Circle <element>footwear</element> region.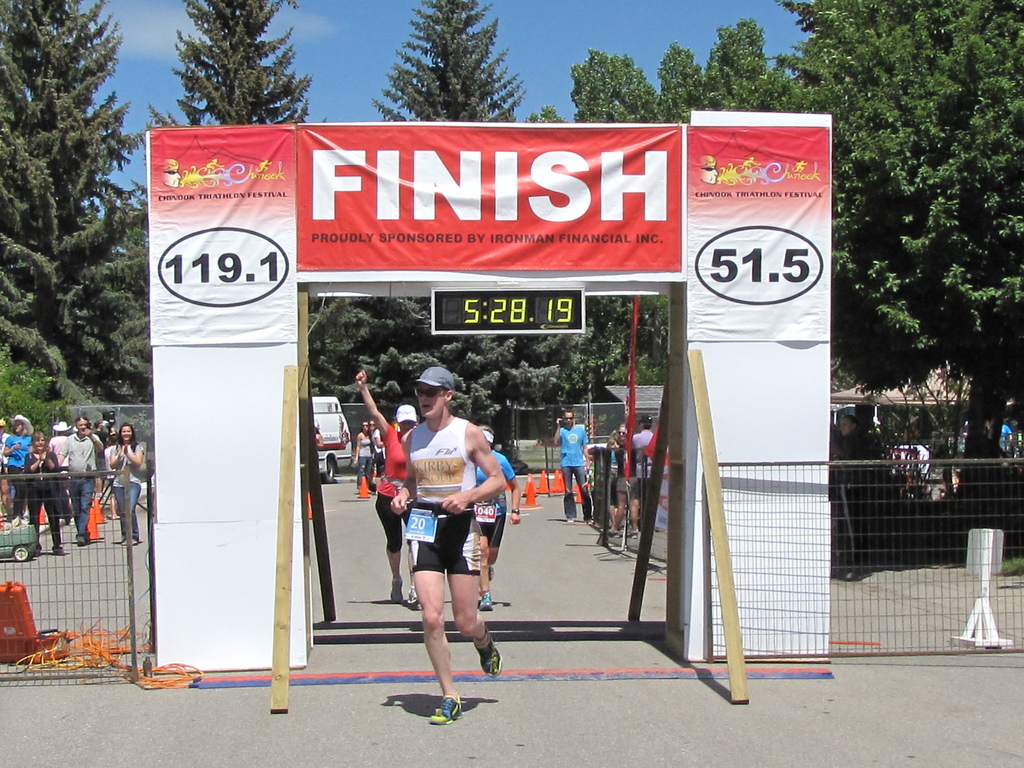
Region: region(404, 589, 423, 611).
